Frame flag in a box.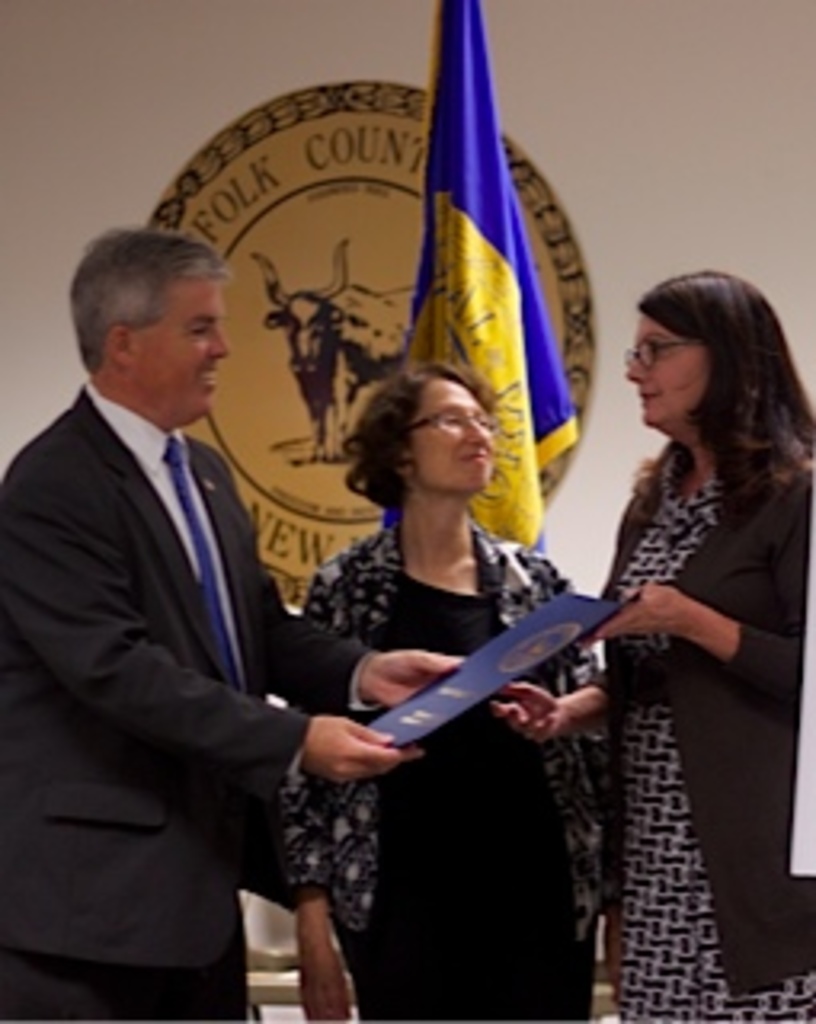
371/0/573/592.
